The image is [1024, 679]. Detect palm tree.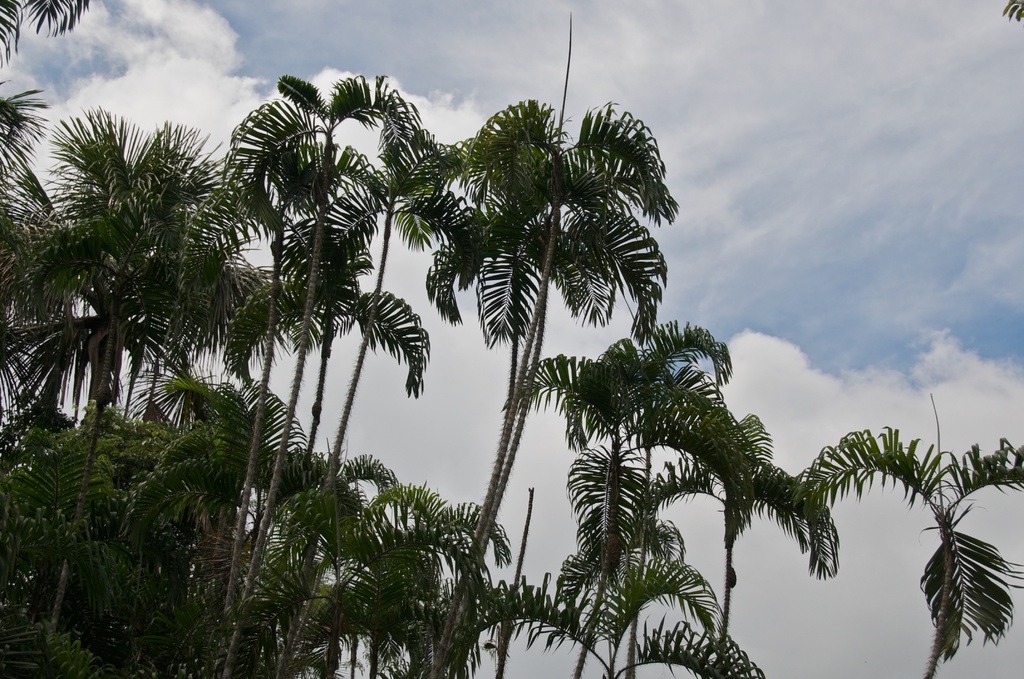
Detection: (x1=427, y1=97, x2=621, y2=672).
